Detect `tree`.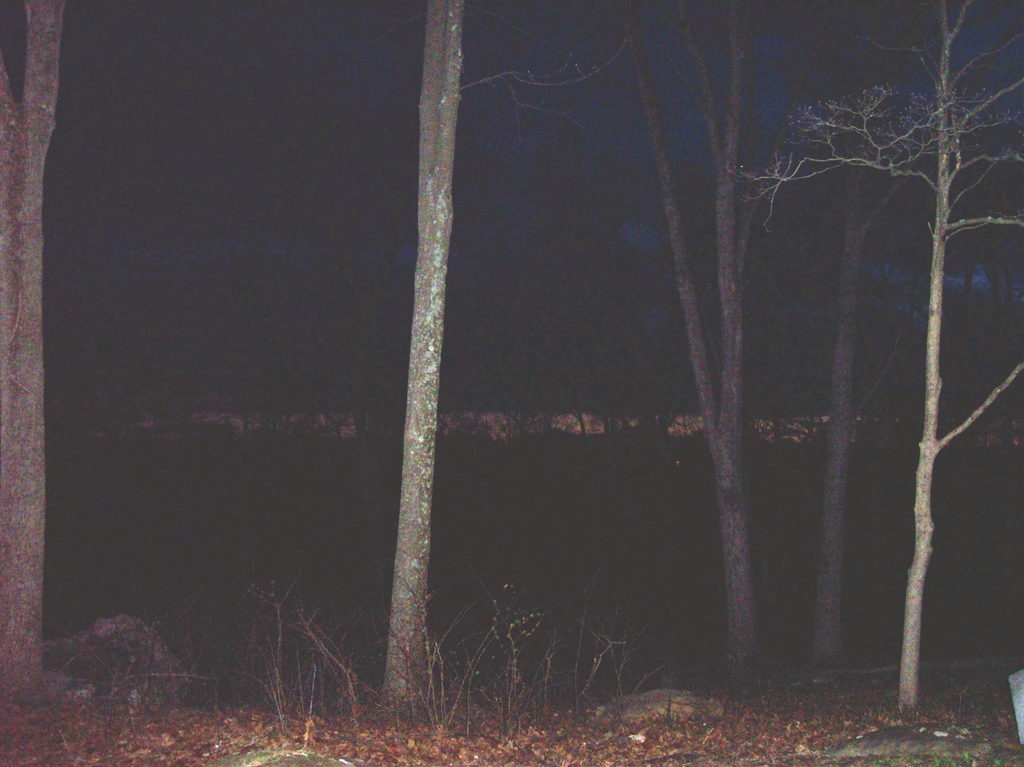
Detected at bbox(808, 0, 921, 666).
